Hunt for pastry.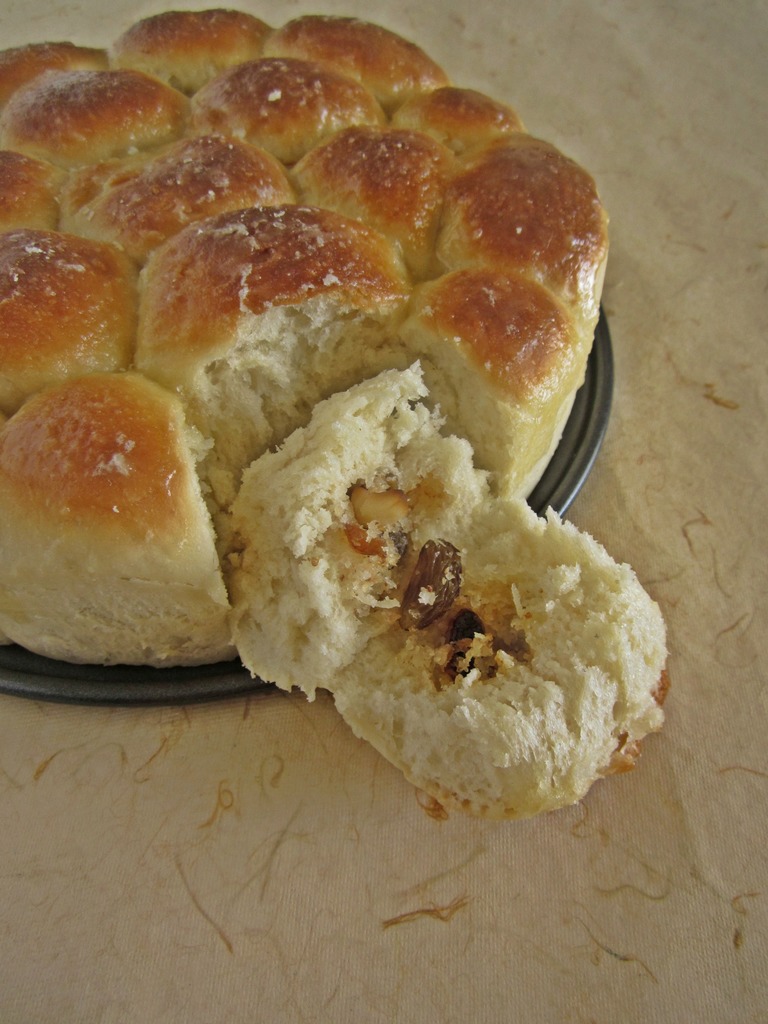
Hunted down at <region>78, 136, 645, 517</region>.
